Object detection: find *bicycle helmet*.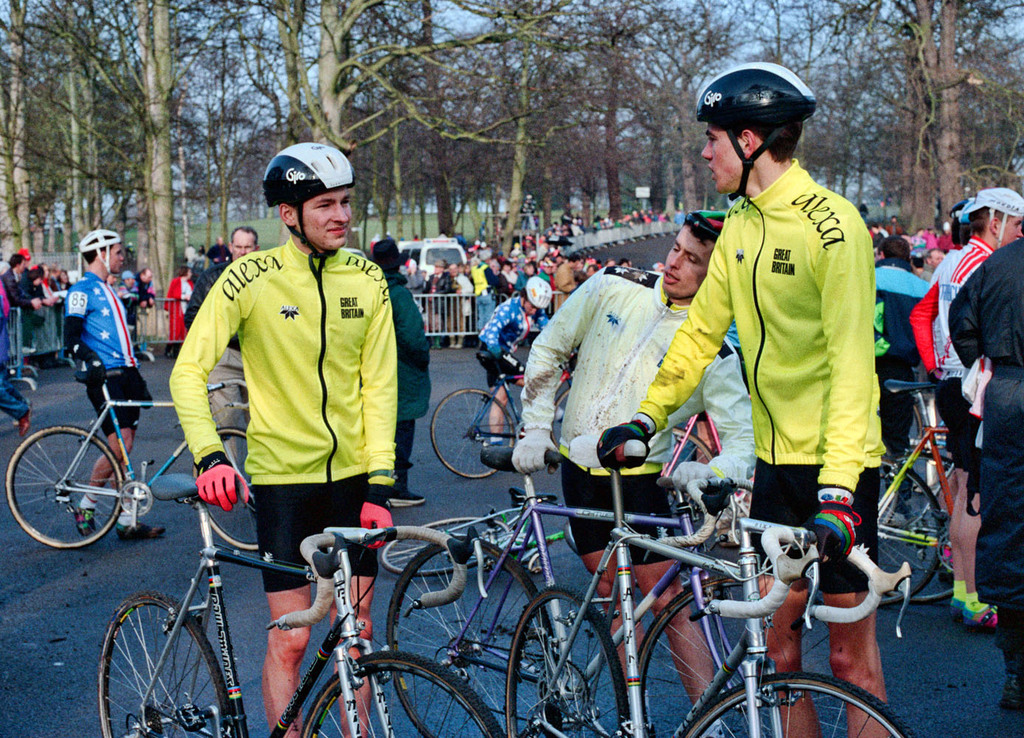
(left=697, top=57, right=820, bottom=207).
